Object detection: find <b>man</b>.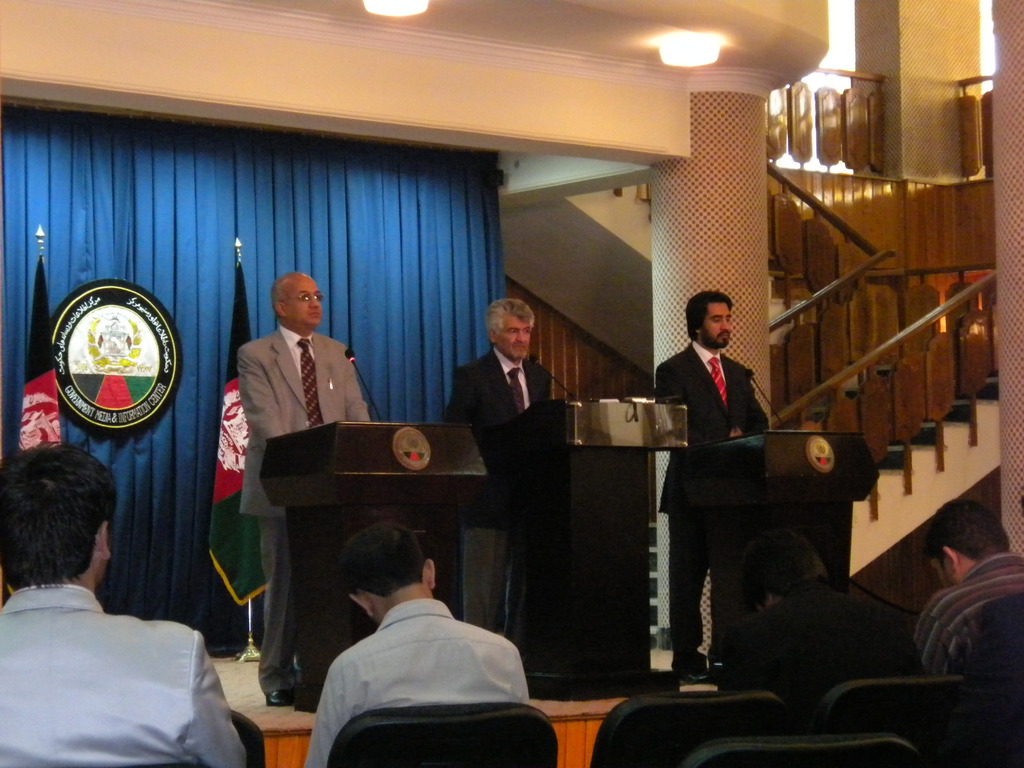
x1=0 y1=440 x2=250 y2=767.
